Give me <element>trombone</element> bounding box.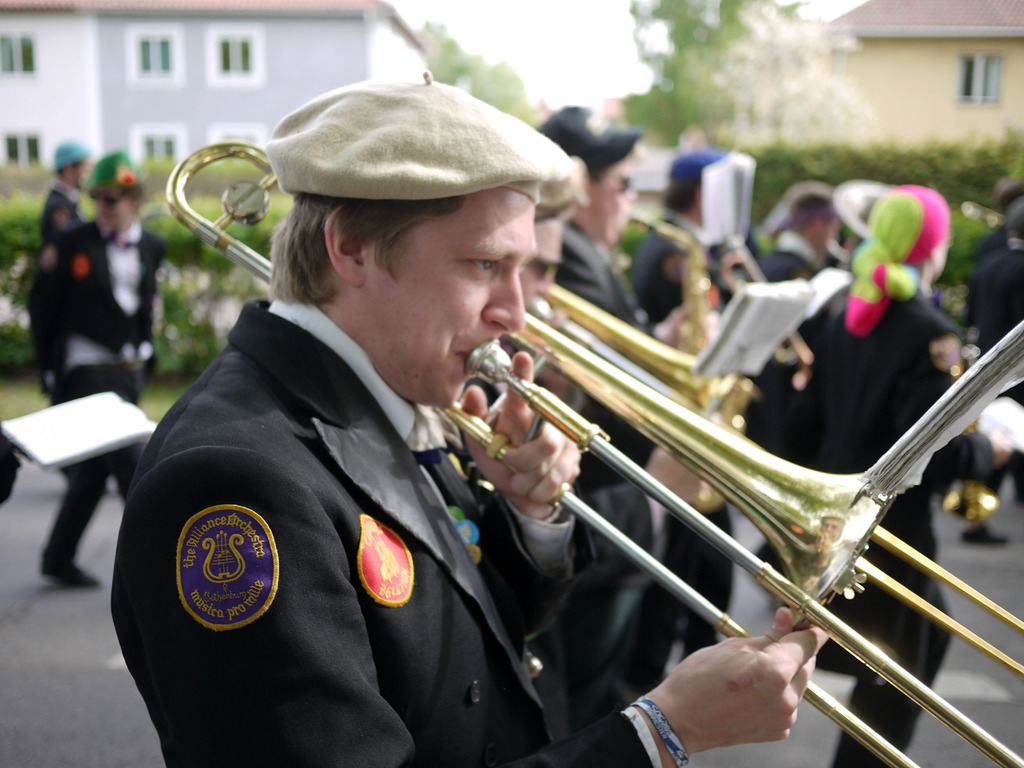
532 283 1021 675.
